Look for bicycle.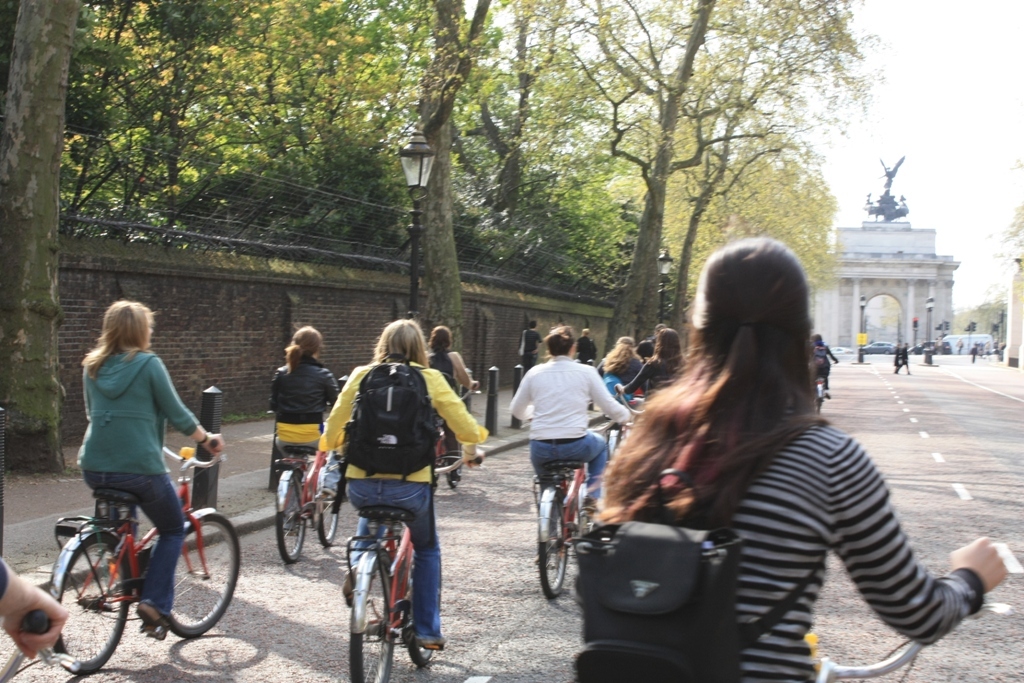
Found: (435, 382, 480, 494).
